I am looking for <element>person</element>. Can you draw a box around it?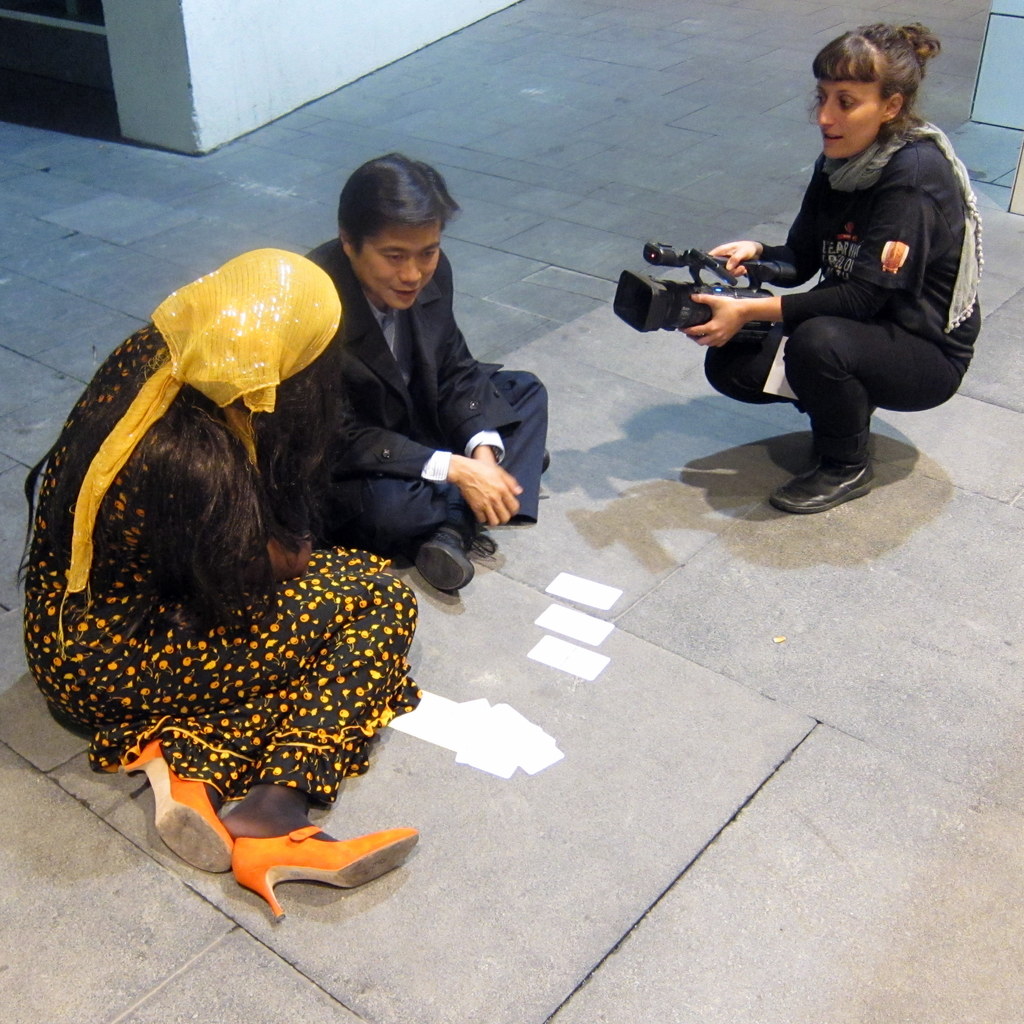
Sure, the bounding box is 21,246,423,846.
